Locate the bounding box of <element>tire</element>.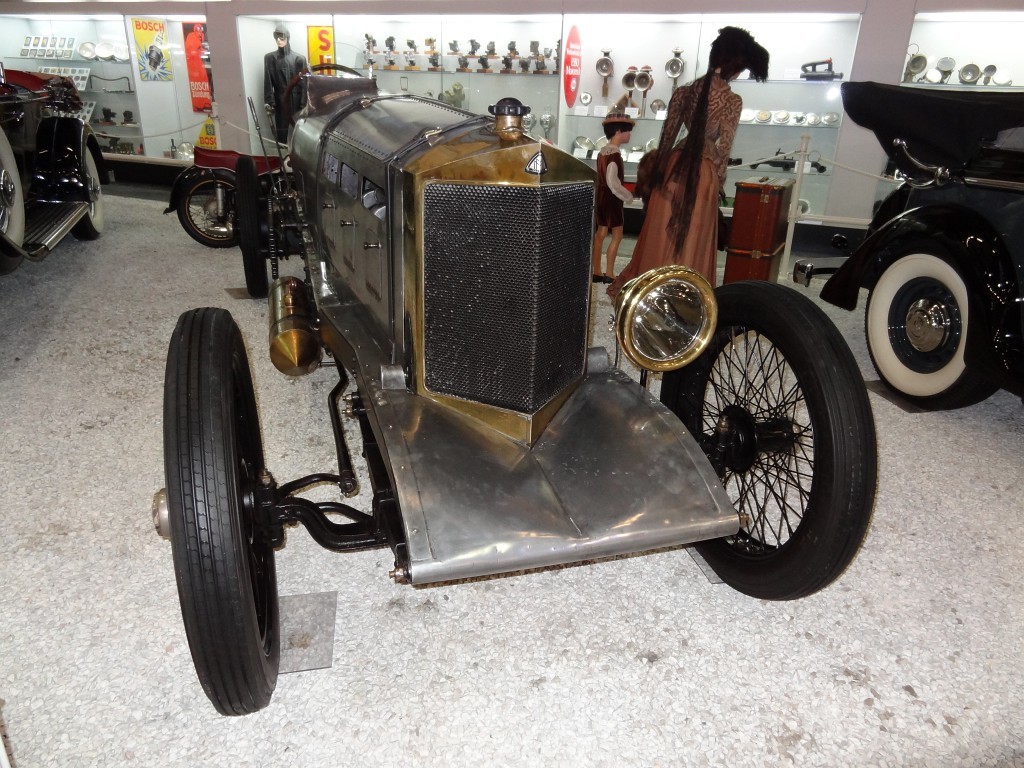
Bounding box: bbox(147, 308, 281, 723).
